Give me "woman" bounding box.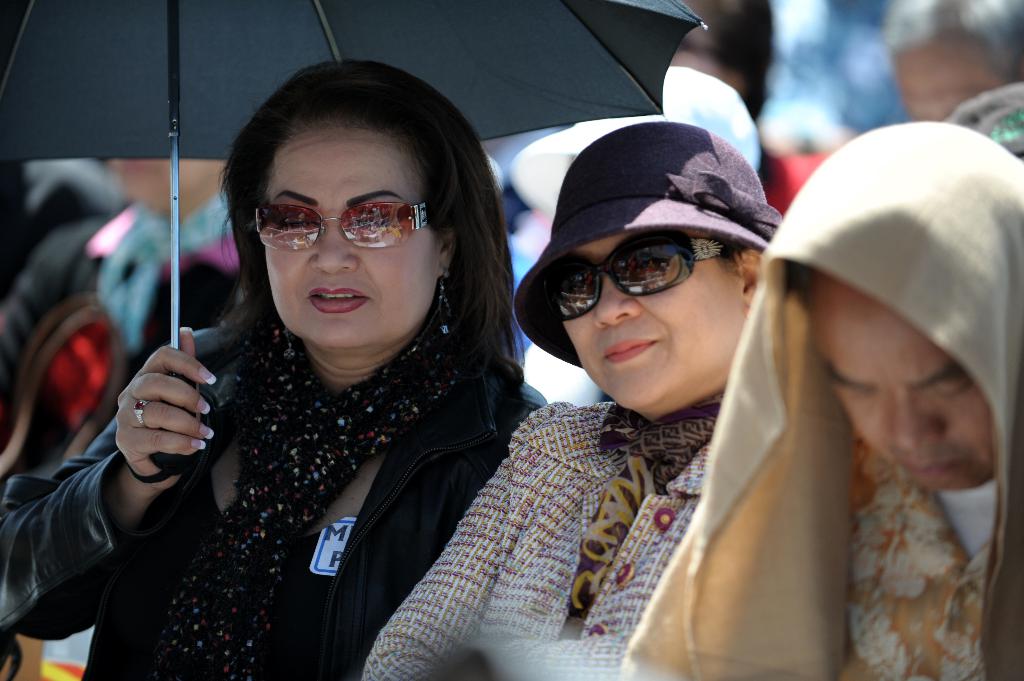
{"left": 88, "top": 67, "right": 572, "bottom": 665}.
